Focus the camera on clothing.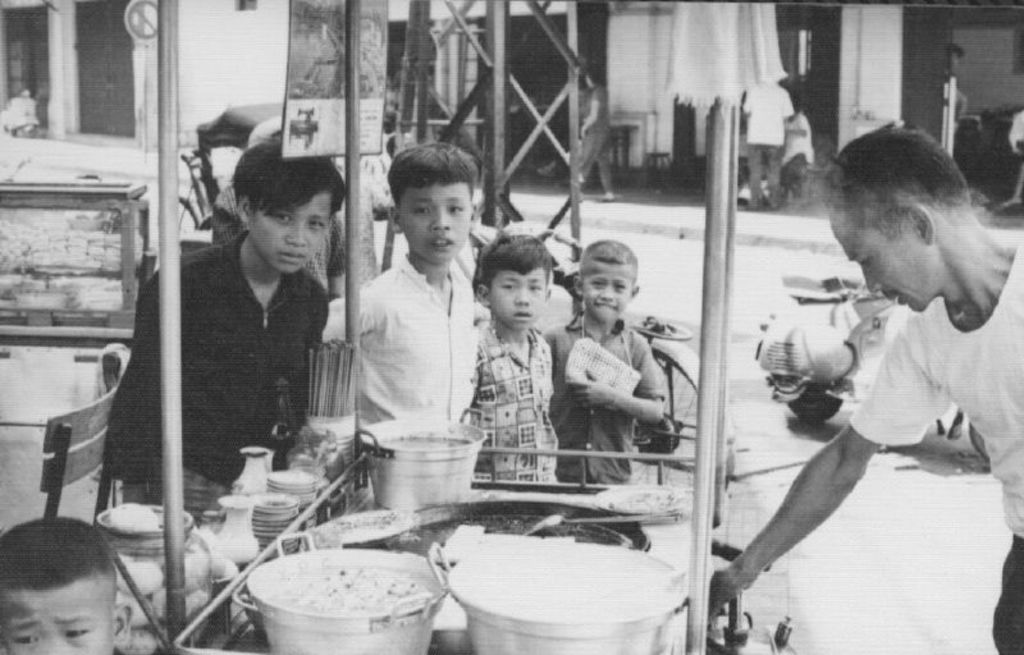
Focus region: crop(211, 184, 351, 303).
